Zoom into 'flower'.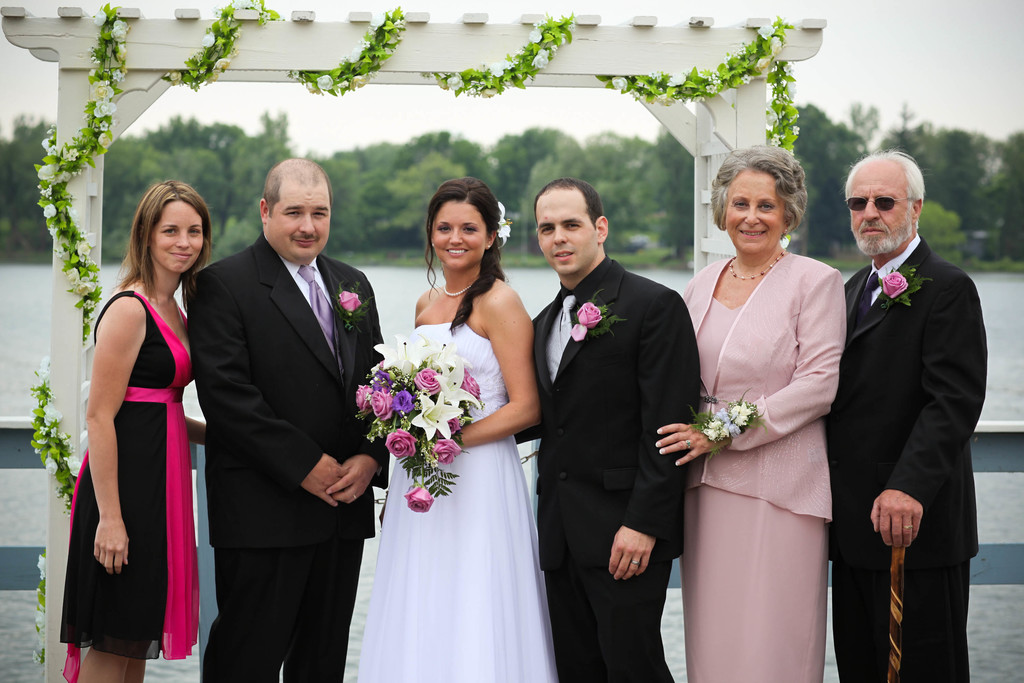
Zoom target: box(570, 302, 600, 341).
